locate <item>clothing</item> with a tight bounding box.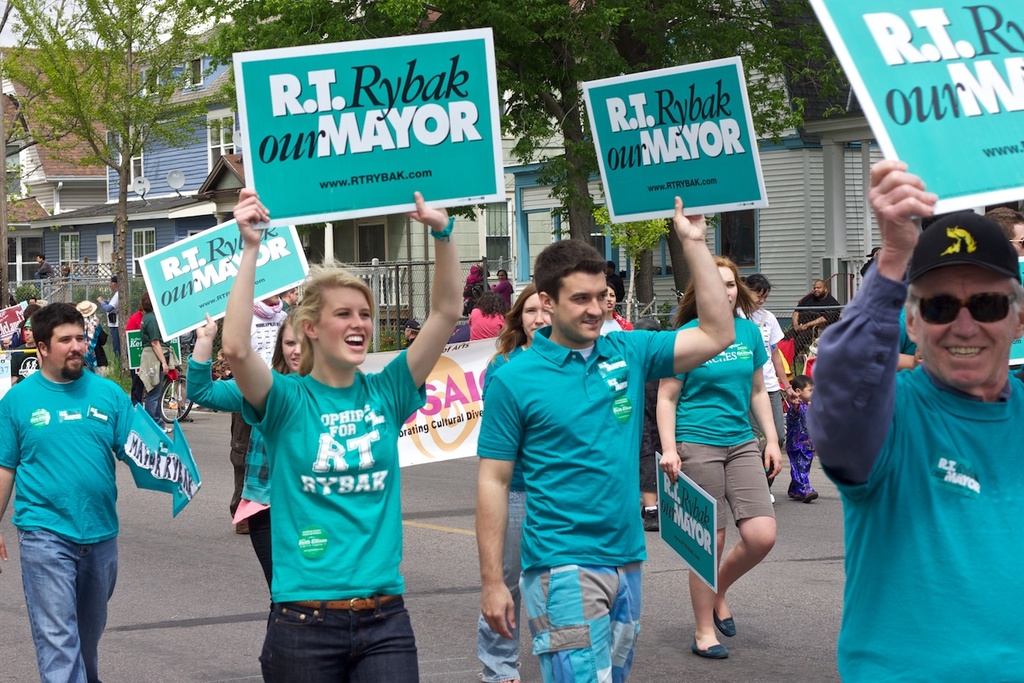
crop(644, 373, 662, 497).
